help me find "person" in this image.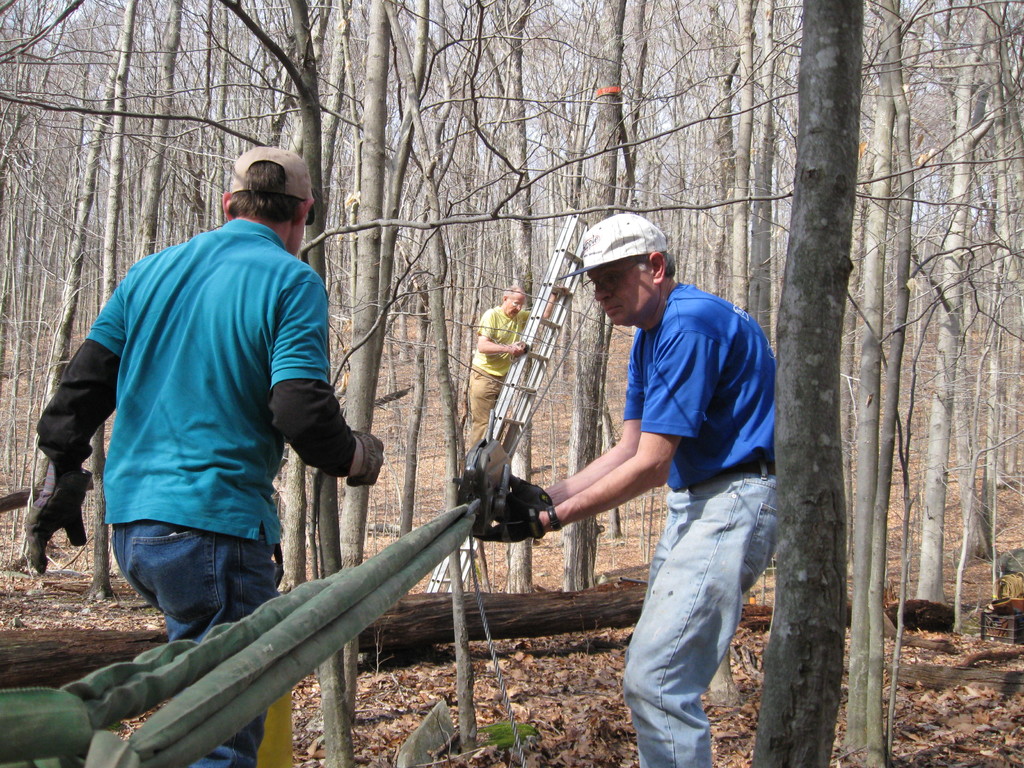
Found it: <bbox>473, 214, 782, 767</bbox>.
